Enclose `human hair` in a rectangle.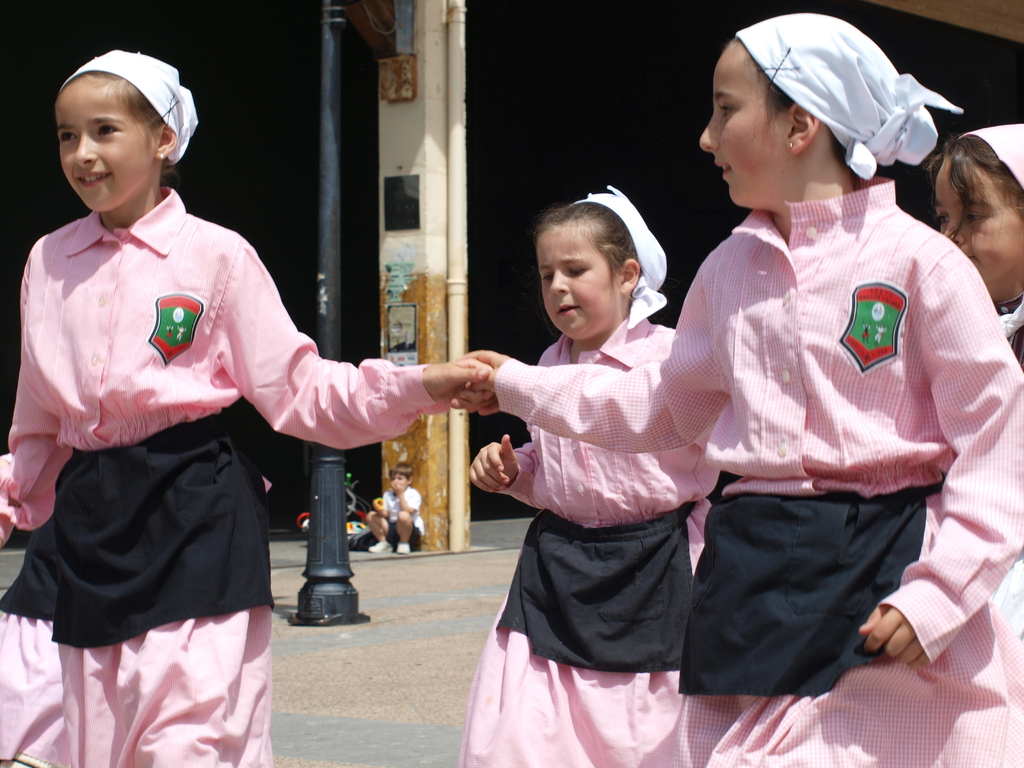
[530,200,657,301].
